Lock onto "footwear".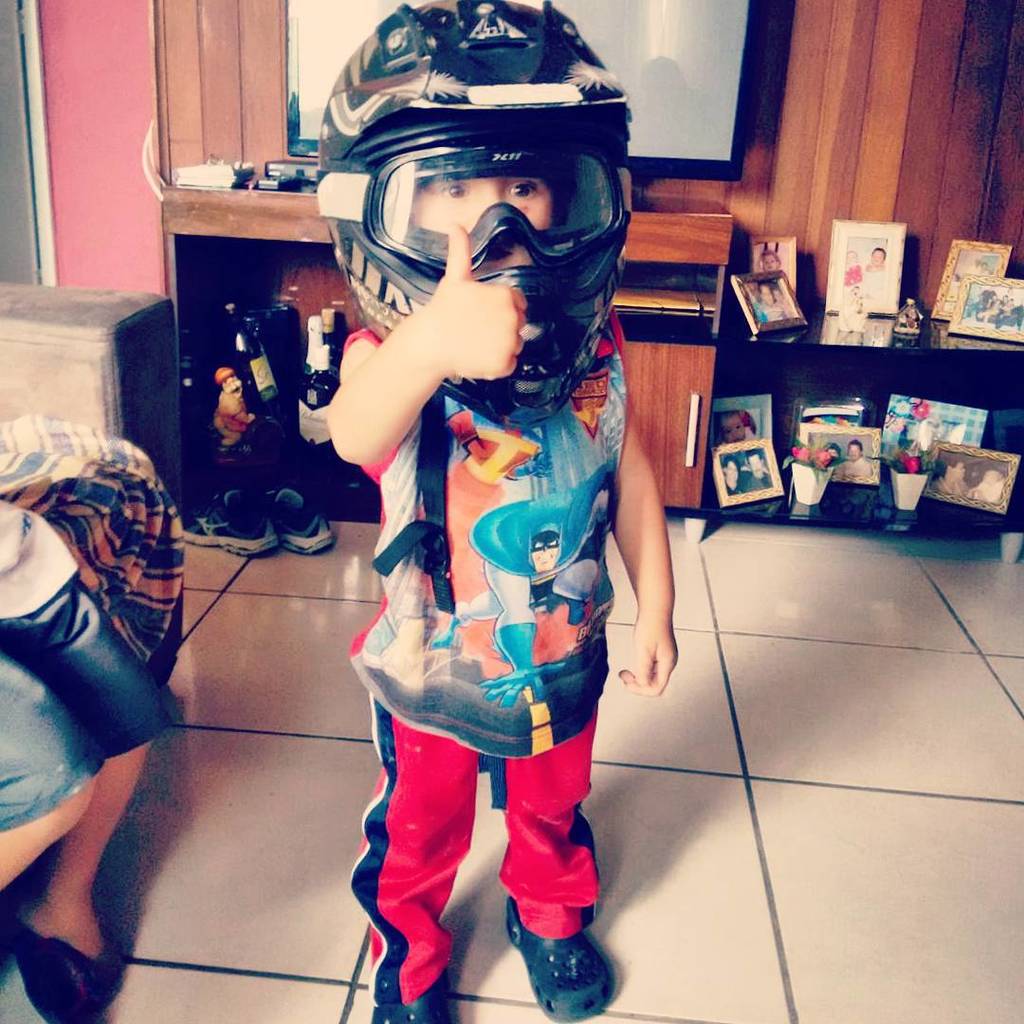
Locked: bbox(6, 893, 135, 1021).
